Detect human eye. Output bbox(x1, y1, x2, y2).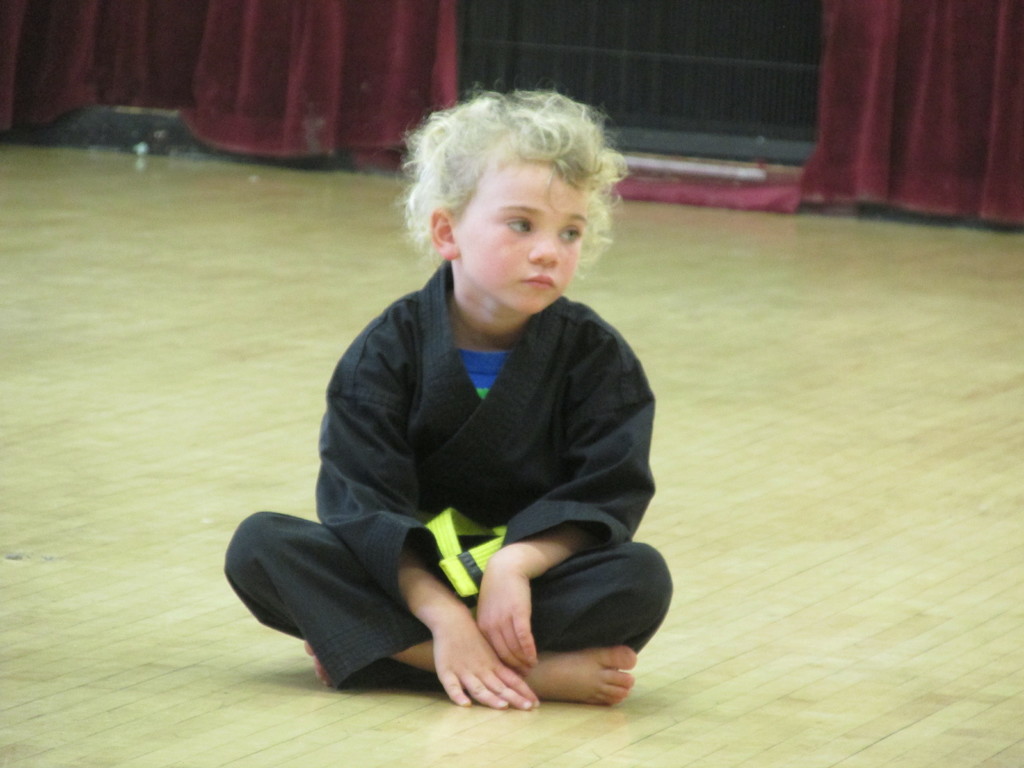
bbox(557, 224, 578, 244).
